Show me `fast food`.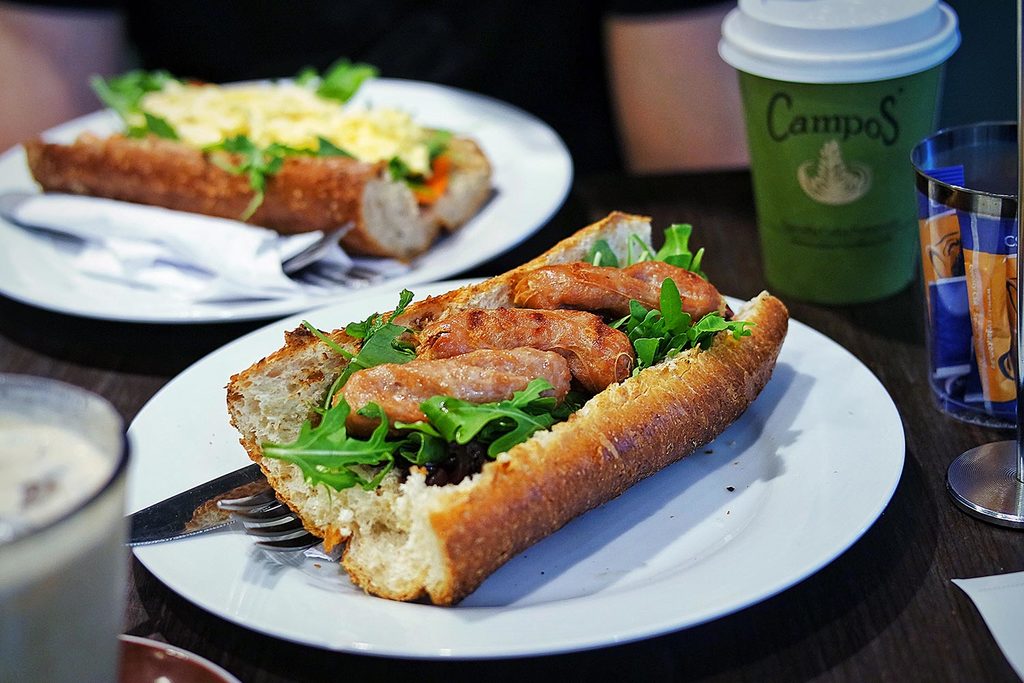
`fast food` is here: bbox(18, 60, 493, 260).
